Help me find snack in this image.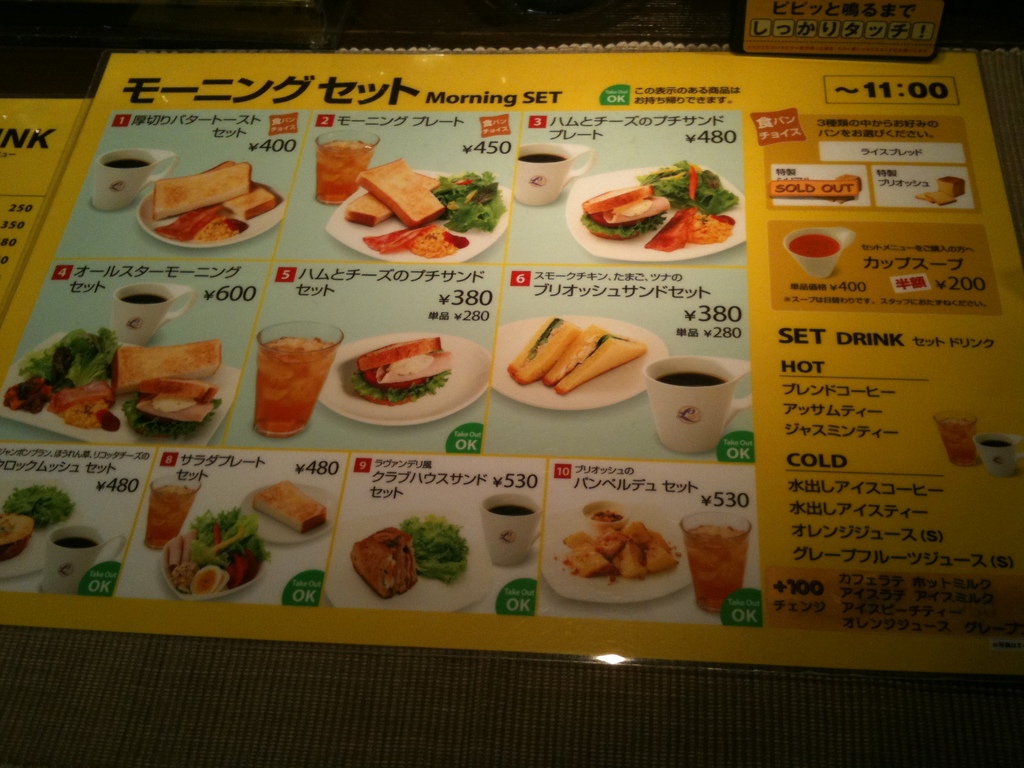
Found it: {"left": 353, "top": 522, "right": 420, "bottom": 598}.
